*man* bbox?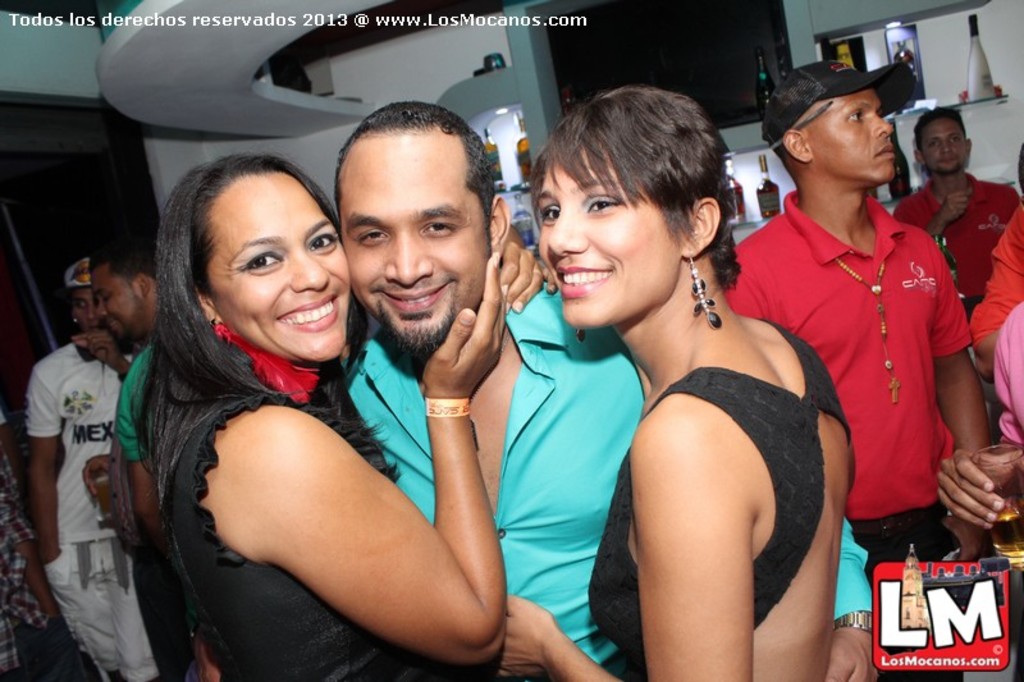
<bbox>727, 84, 988, 535</bbox>
